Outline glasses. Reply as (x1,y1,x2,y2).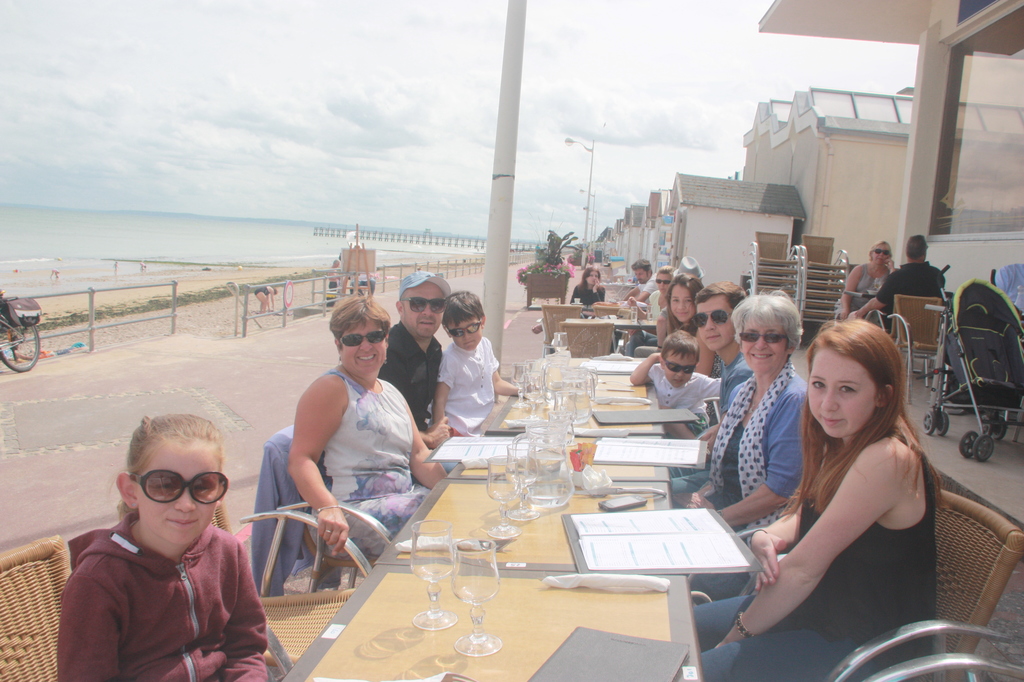
(738,328,792,352).
